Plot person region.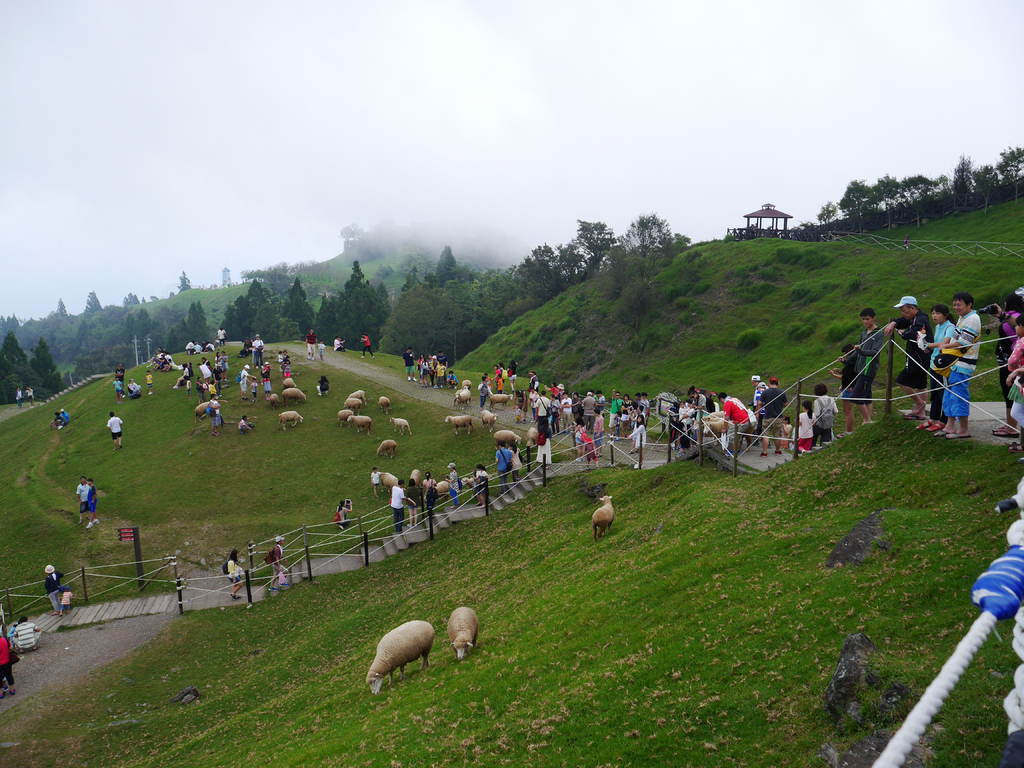
Plotted at region(42, 565, 67, 617).
